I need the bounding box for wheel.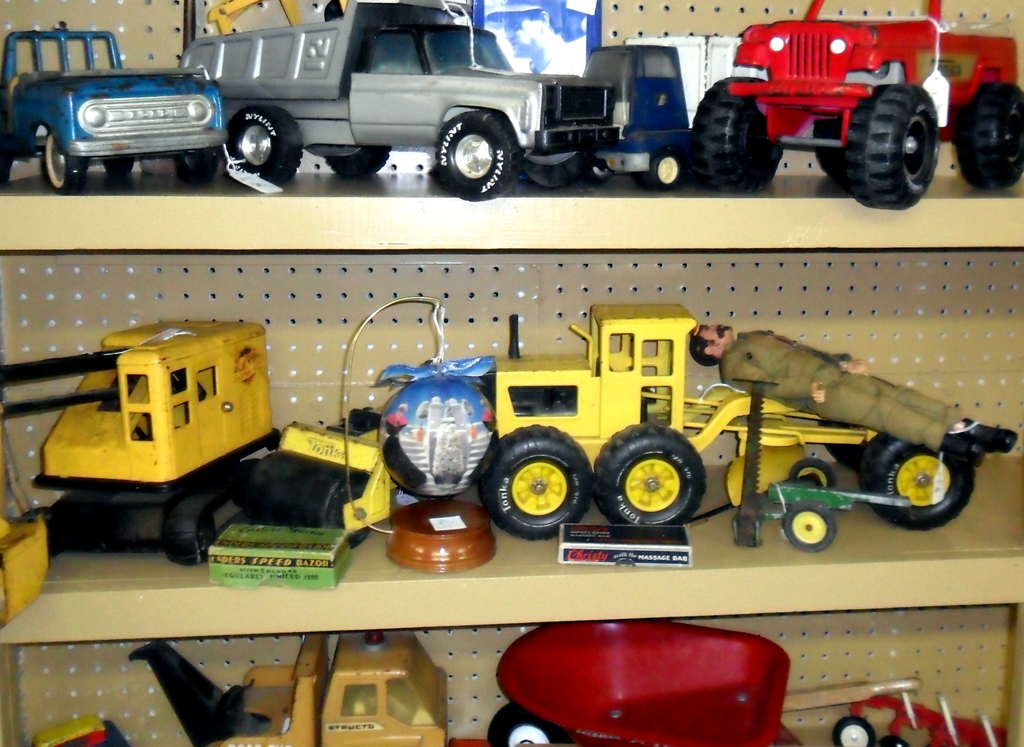
Here it is: 436,111,520,200.
